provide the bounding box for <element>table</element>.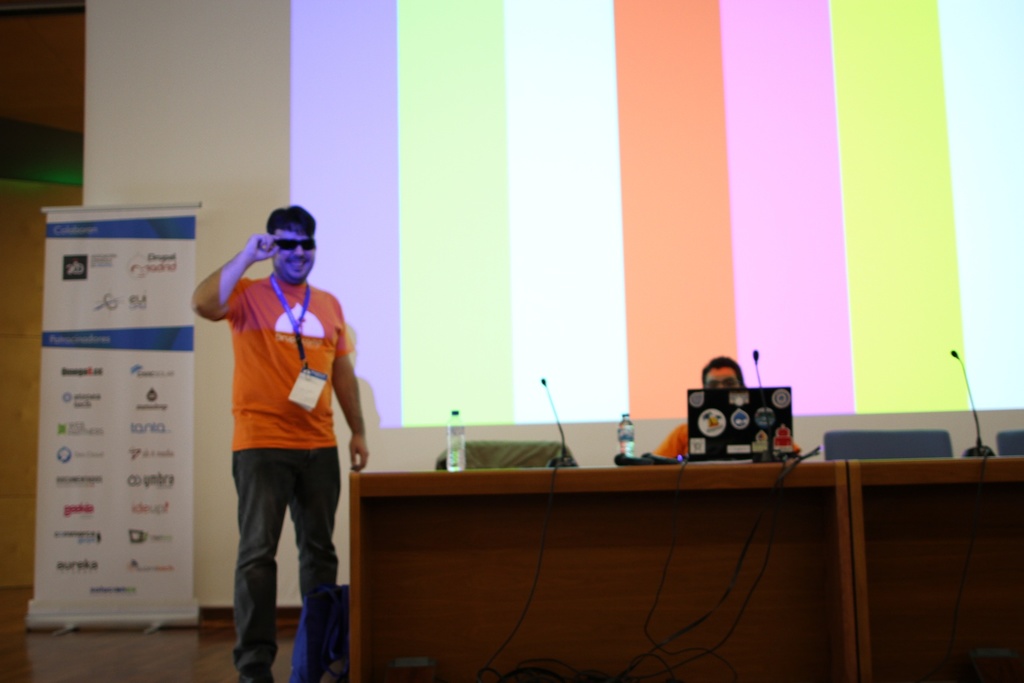
Rect(327, 425, 970, 675).
